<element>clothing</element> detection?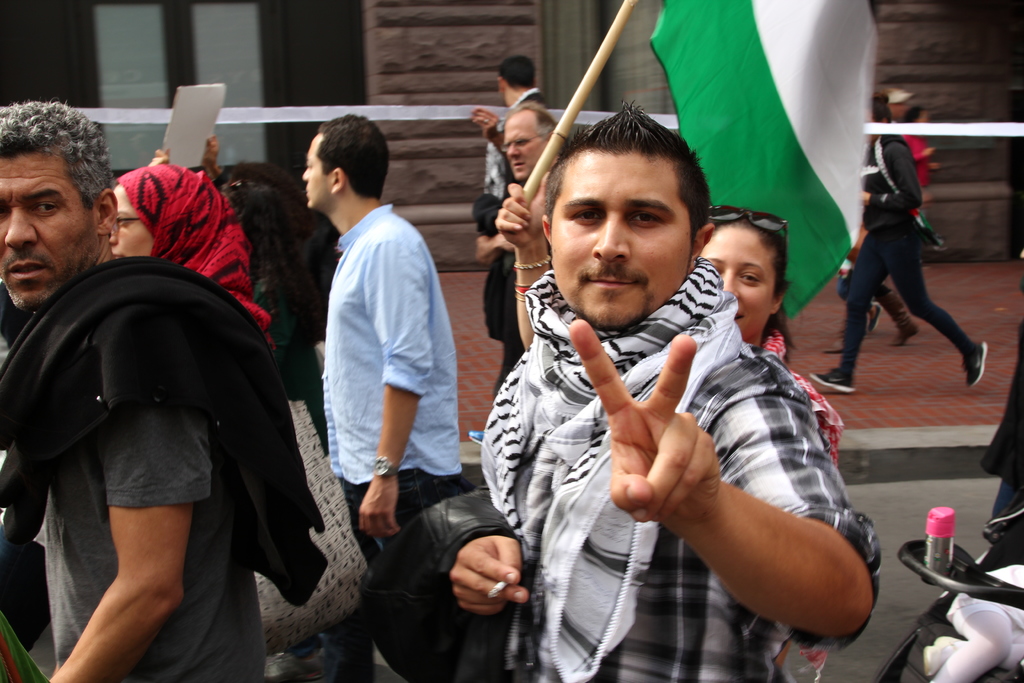
bbox=(488, 359, 876, 682)
